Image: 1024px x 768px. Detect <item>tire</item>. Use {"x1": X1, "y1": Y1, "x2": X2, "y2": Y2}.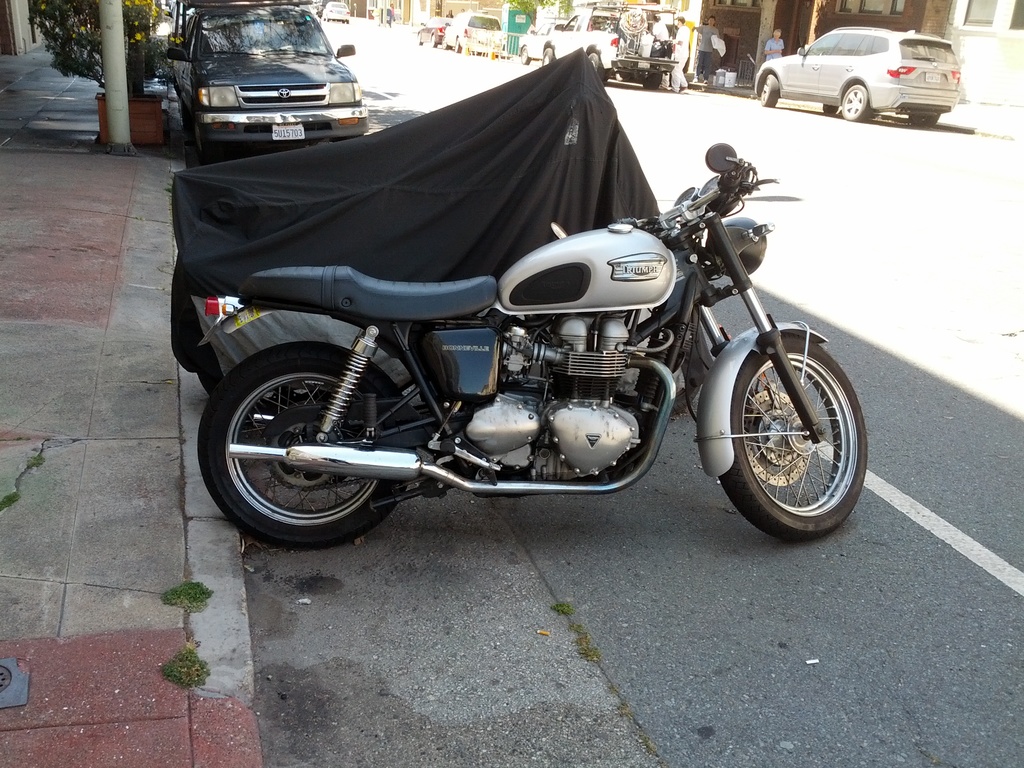
{"x1": 197, "y1": 337, "x2": 420, "y2": 545}.
